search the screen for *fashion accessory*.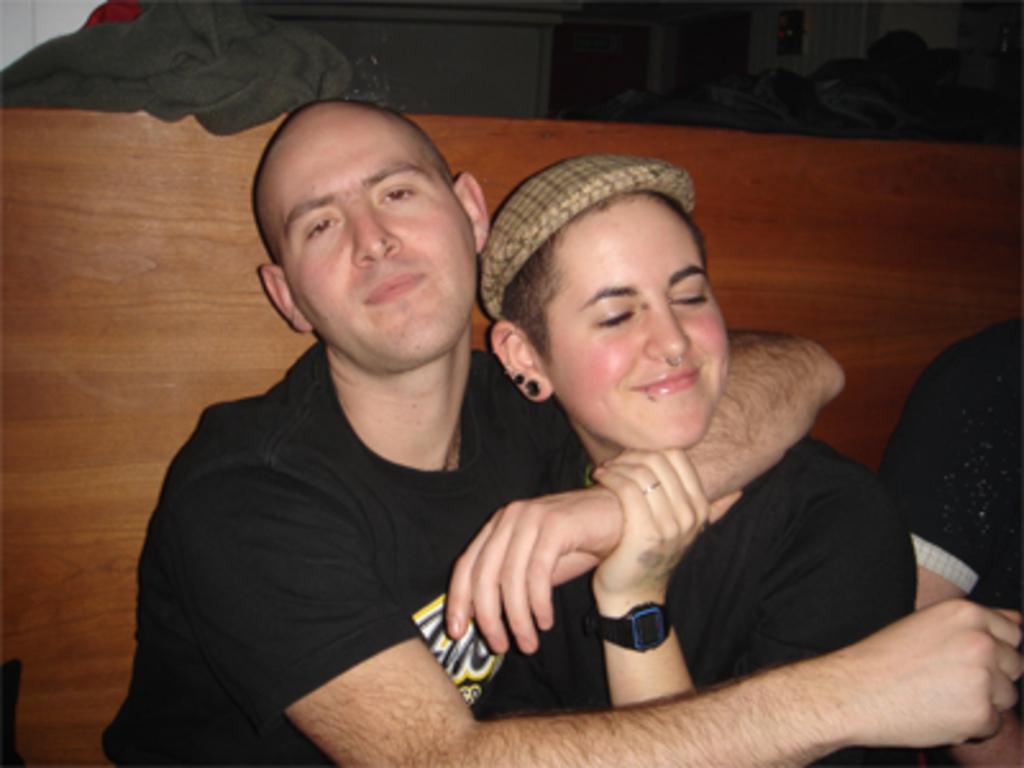
Found at box(586, 599, 681, 655).
